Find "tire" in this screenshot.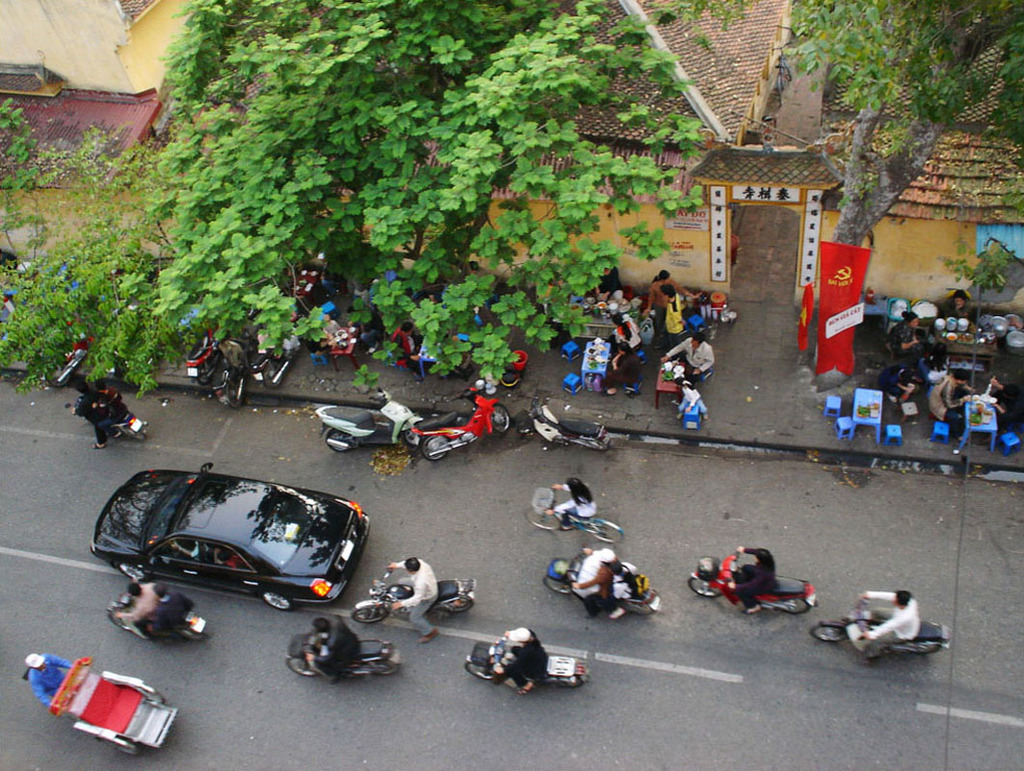
The bounding box for "tire" is 496,402,510,432.
